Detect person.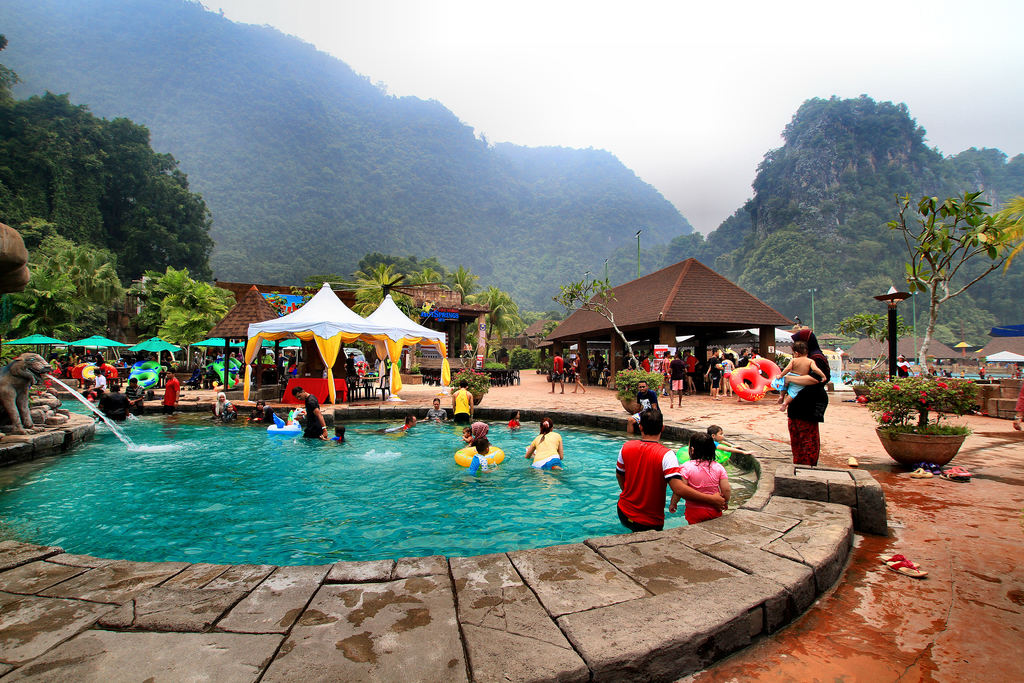
Detected at box(548, 348, 569, 395).
